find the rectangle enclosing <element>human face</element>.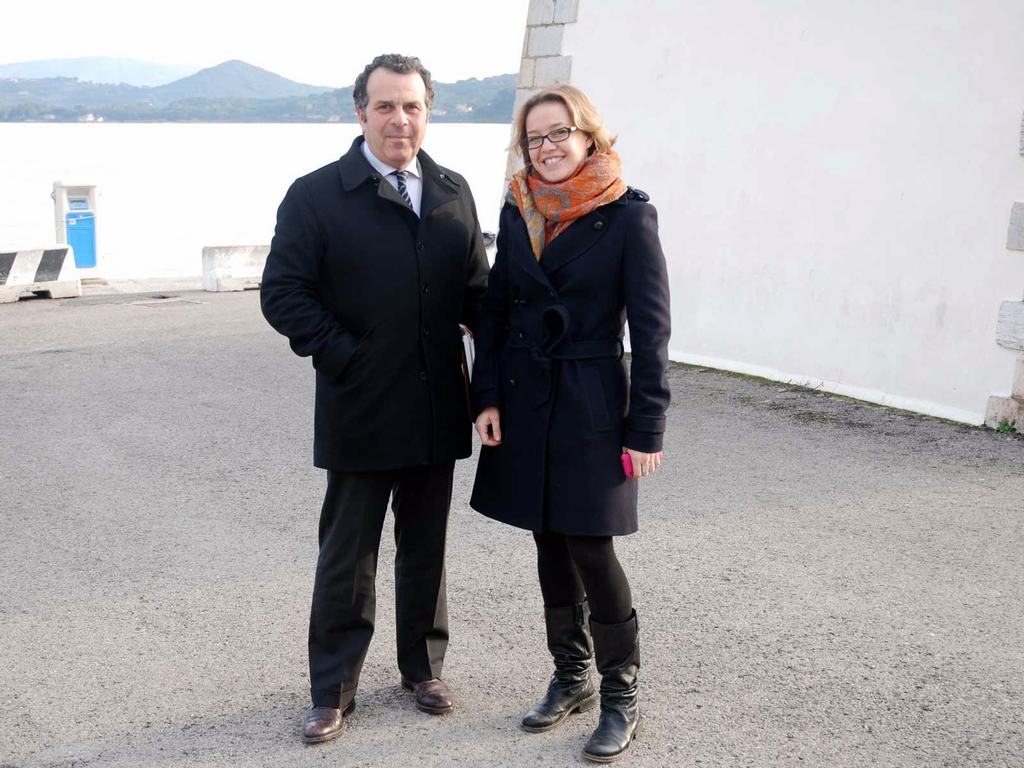
(left=364, top=72, right=424, bottom=159).
